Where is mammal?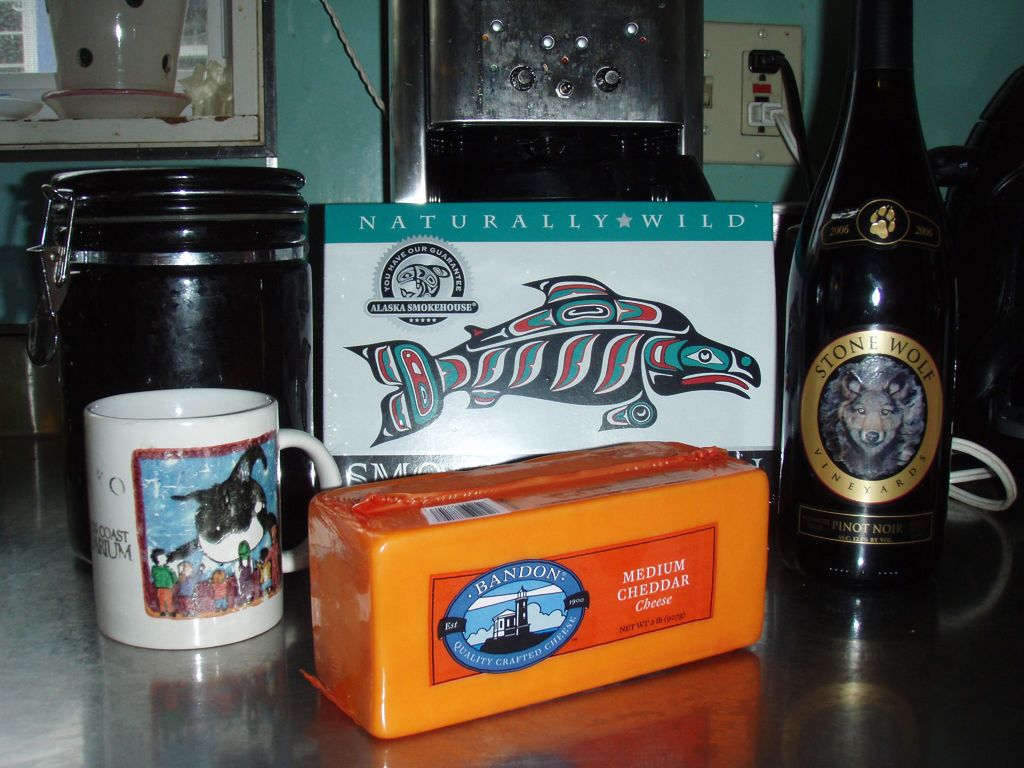
locate(177, 559, 202, 613).
